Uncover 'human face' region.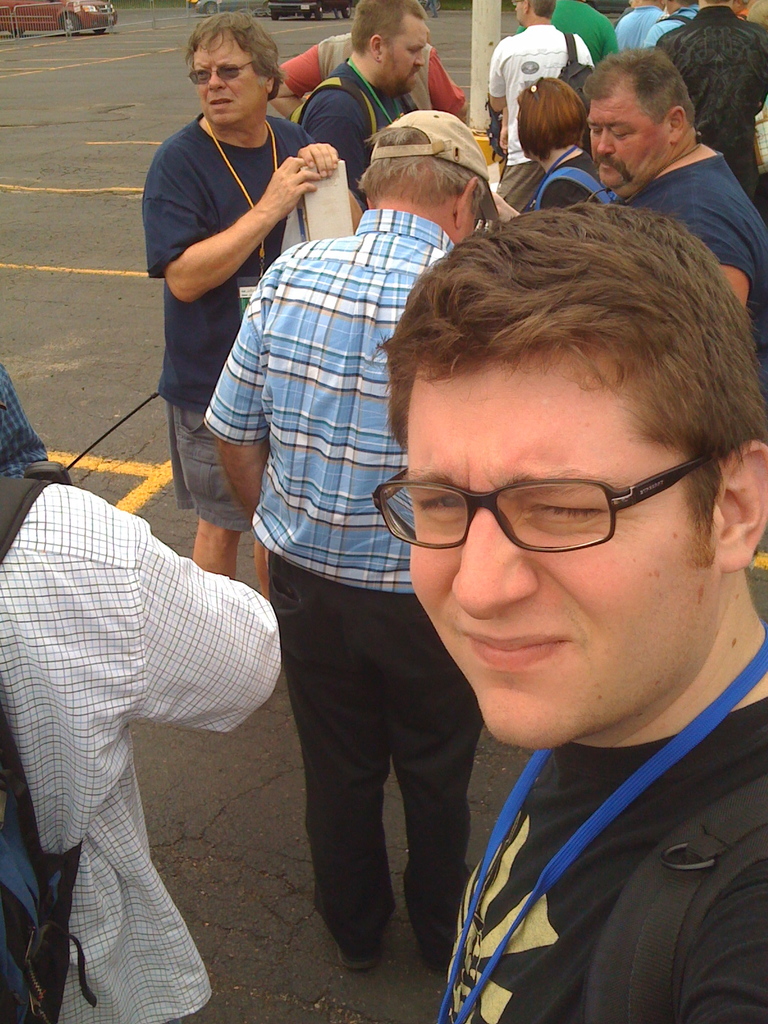
Uncovered: region(405, 340, 723, 753).
